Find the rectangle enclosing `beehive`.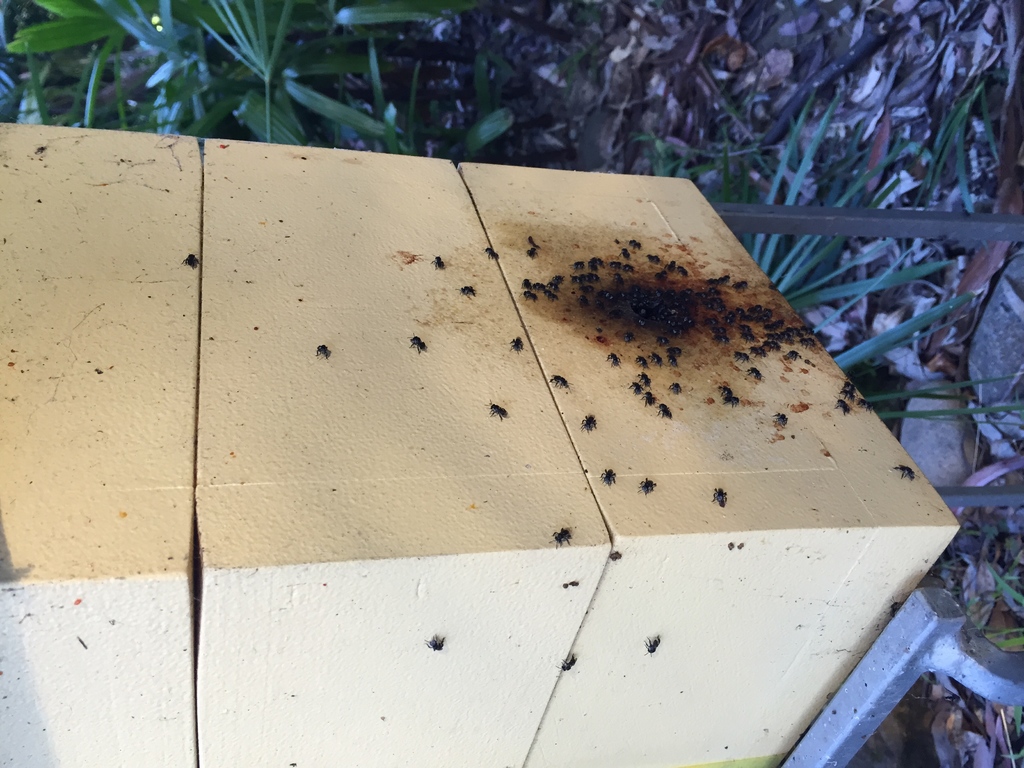
left=435, top=137, right=968, bottom=590.
